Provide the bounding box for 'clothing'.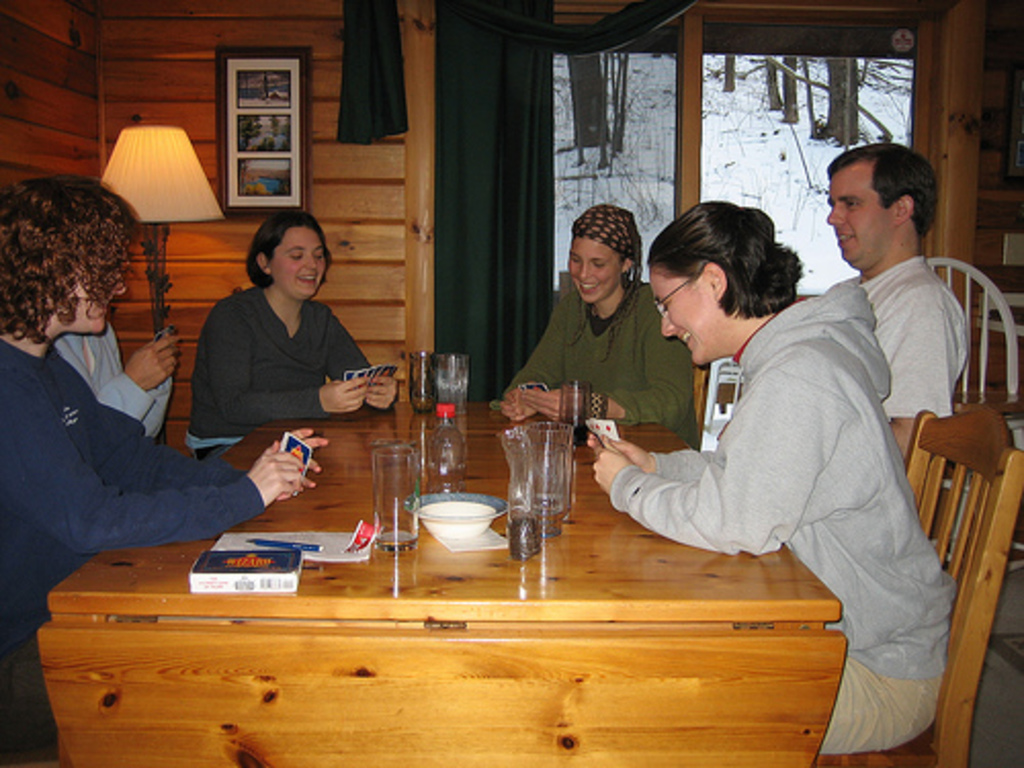
184:287:373:457.
